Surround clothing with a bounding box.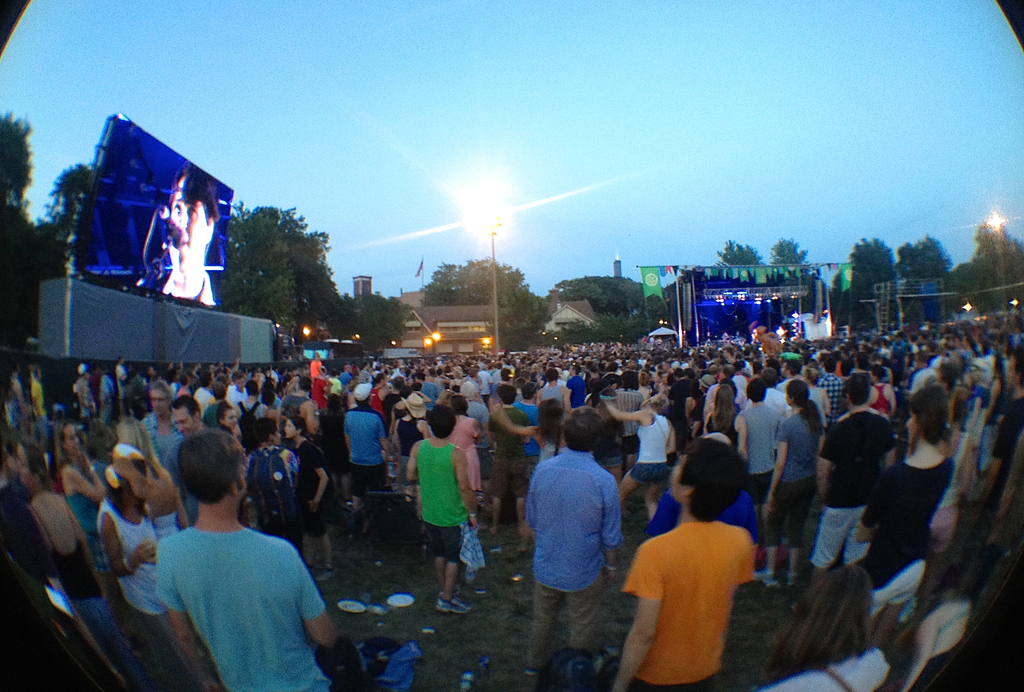
[left=219, top=383, right=239, bottom=404].
